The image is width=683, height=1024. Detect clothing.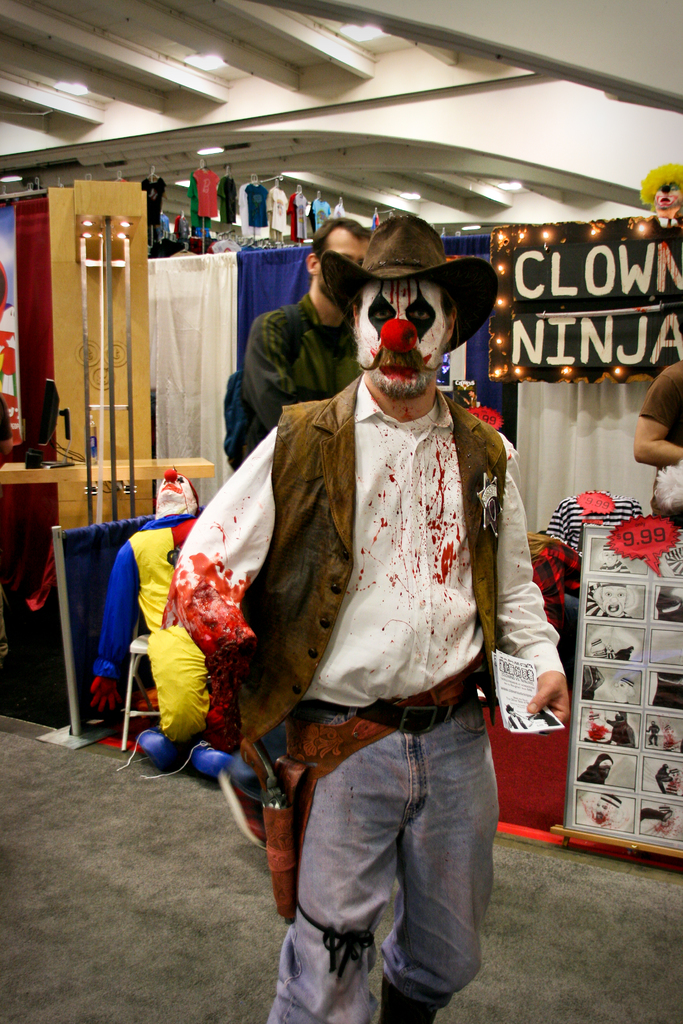
Detection: <region>310, 195, 333, 228</region>.
